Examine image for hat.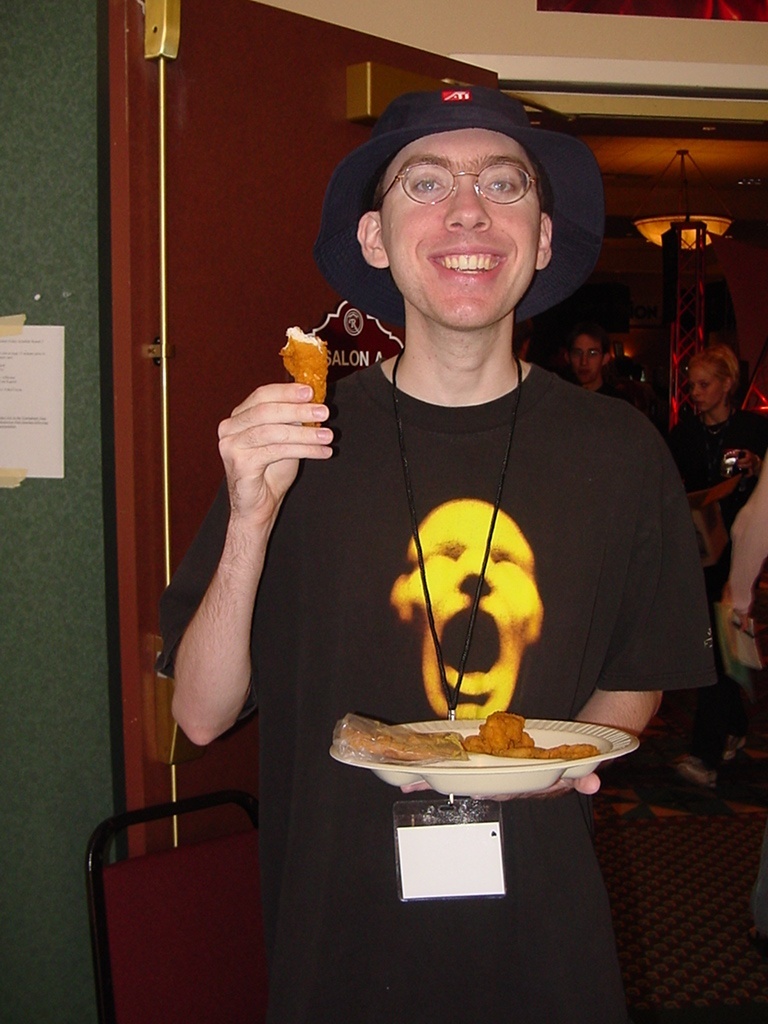
Examination result: rect(312, 89, 607, 325).
